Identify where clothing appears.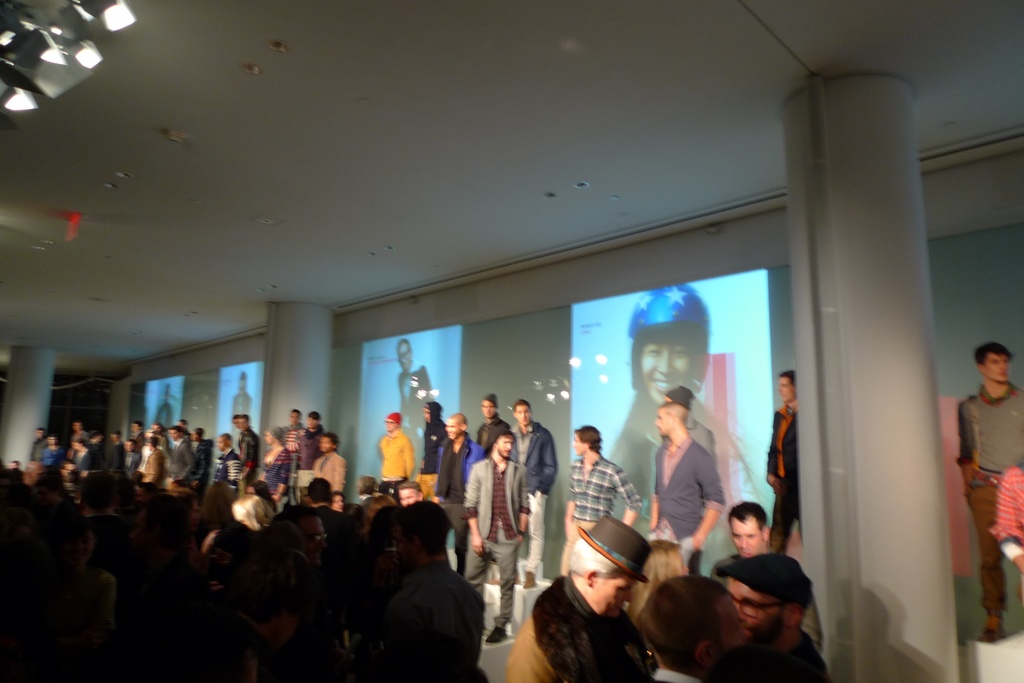
Appears at {"x1": 710, "y1": 538, "x2": 825, "y2": 642}.
